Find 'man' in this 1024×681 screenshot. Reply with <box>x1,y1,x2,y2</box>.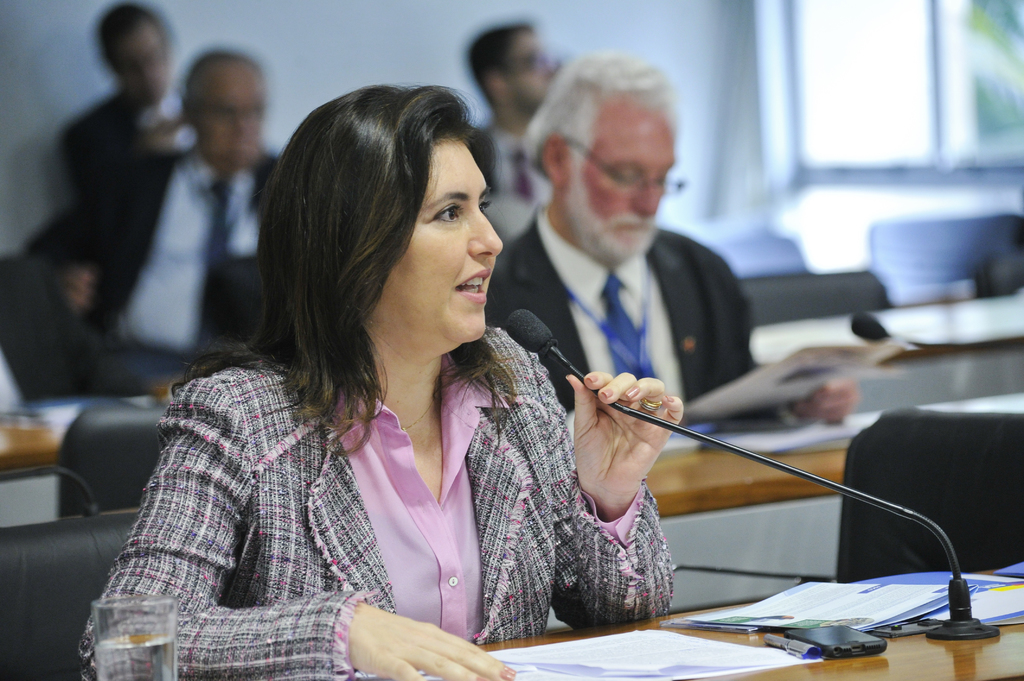
<box>53,3,185,198</box>.
